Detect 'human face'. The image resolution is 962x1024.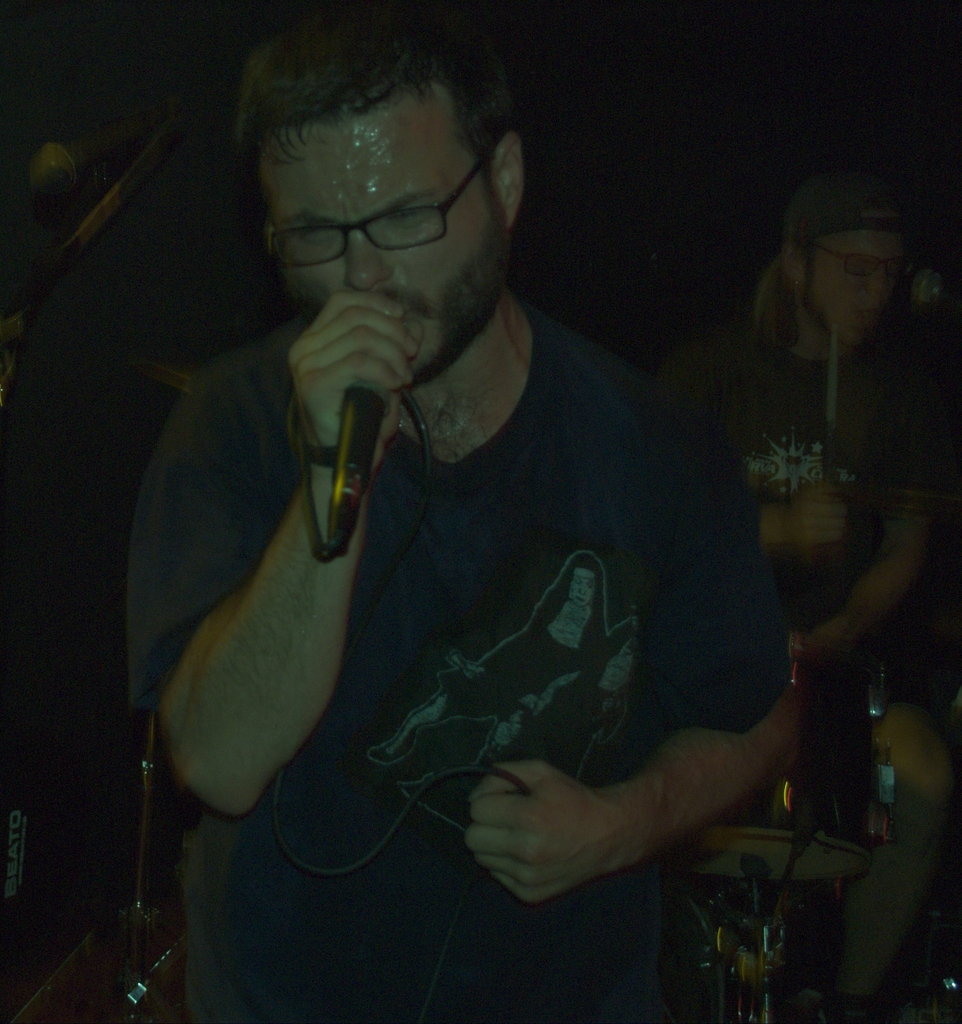
<bbox>804, 232, 903, 357</bbox>.
